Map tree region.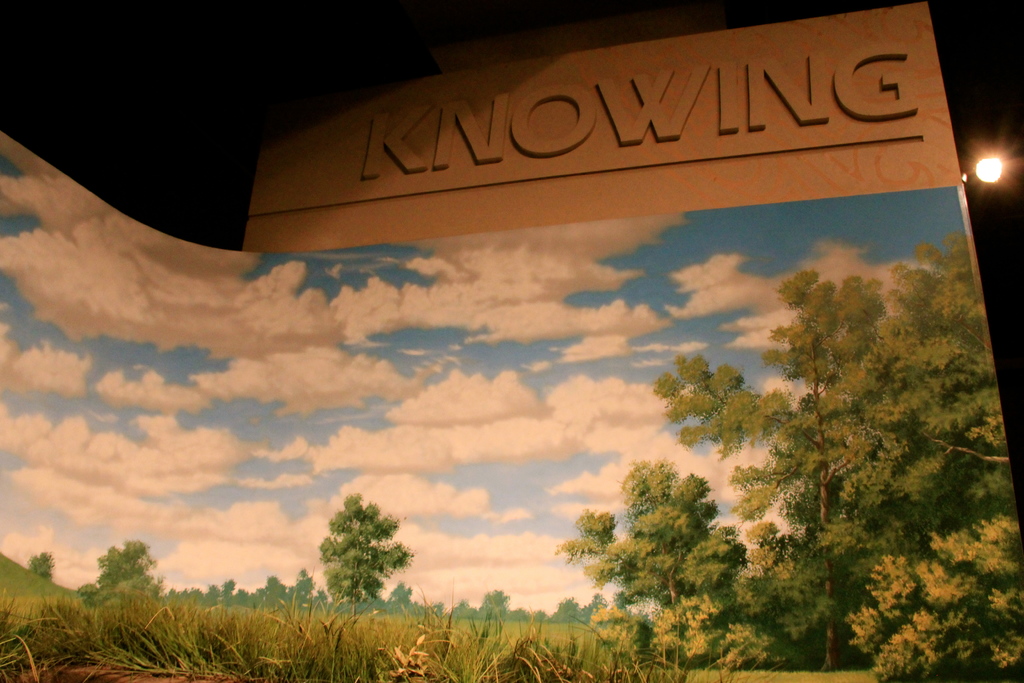
Mapped to rect(881, 220, 1023, 682).
